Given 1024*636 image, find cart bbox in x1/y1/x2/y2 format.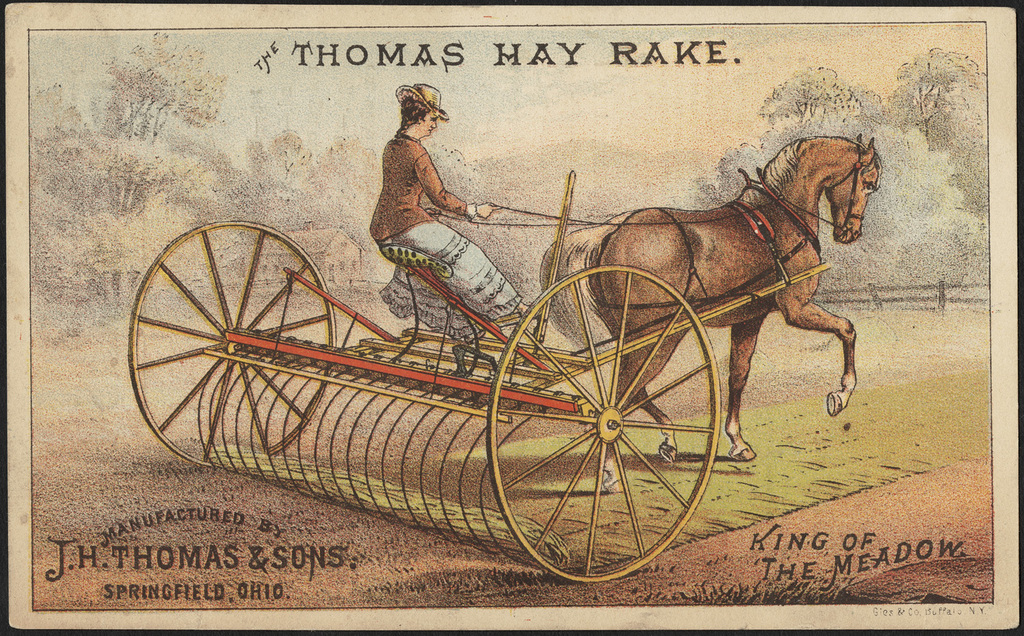
128/169/835/583.
